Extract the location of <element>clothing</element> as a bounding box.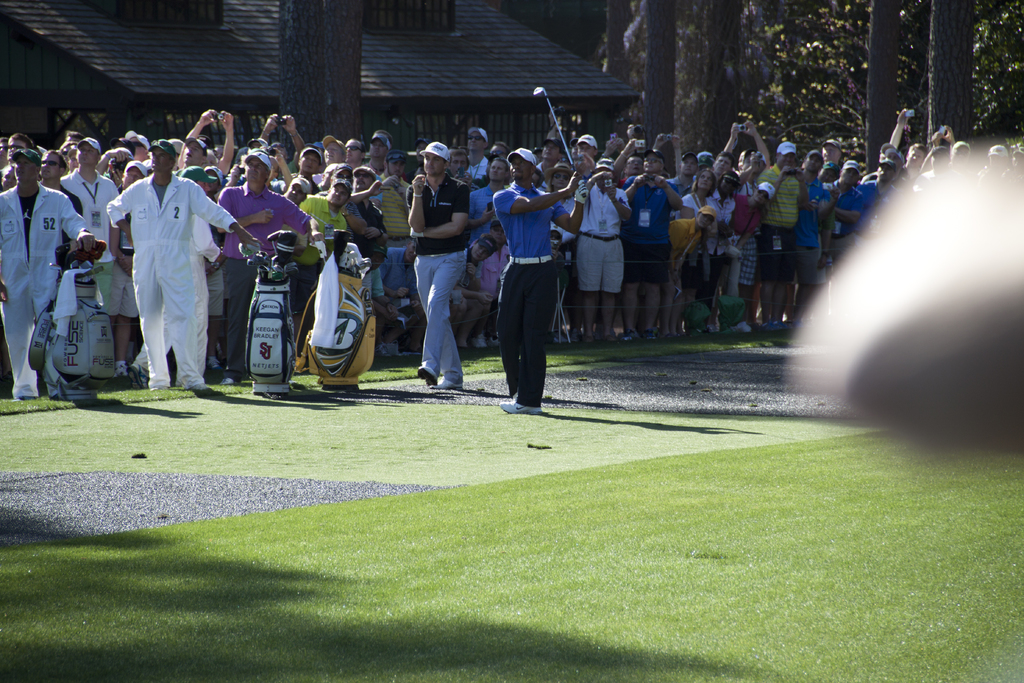
box(406, 171, 469, 378).
